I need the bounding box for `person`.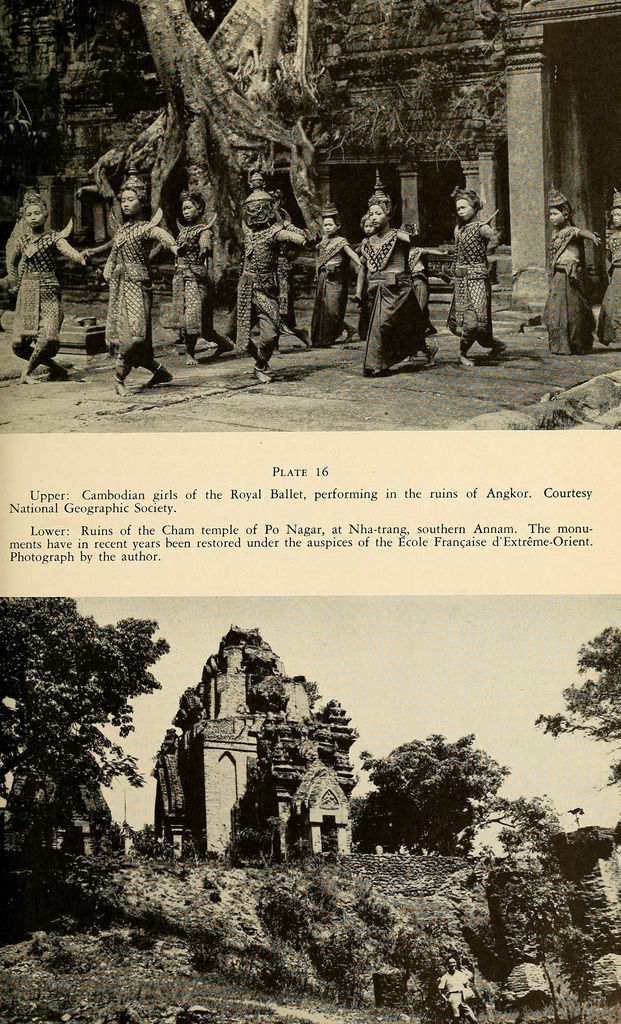
Here it is: <box>600,188,620,348</box>.
